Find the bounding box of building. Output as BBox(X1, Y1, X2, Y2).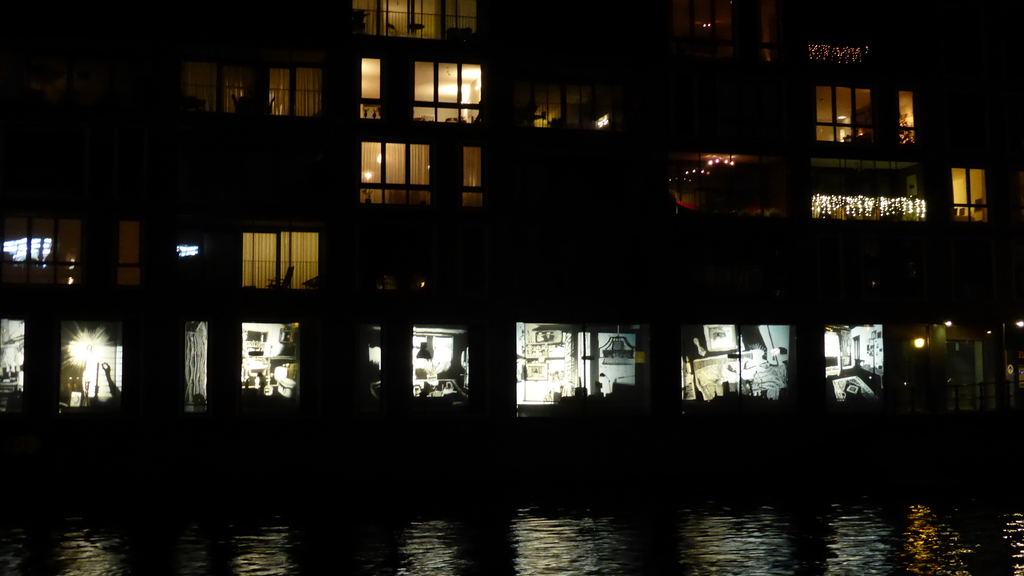
BBox(0, 2, 1023, 455).
